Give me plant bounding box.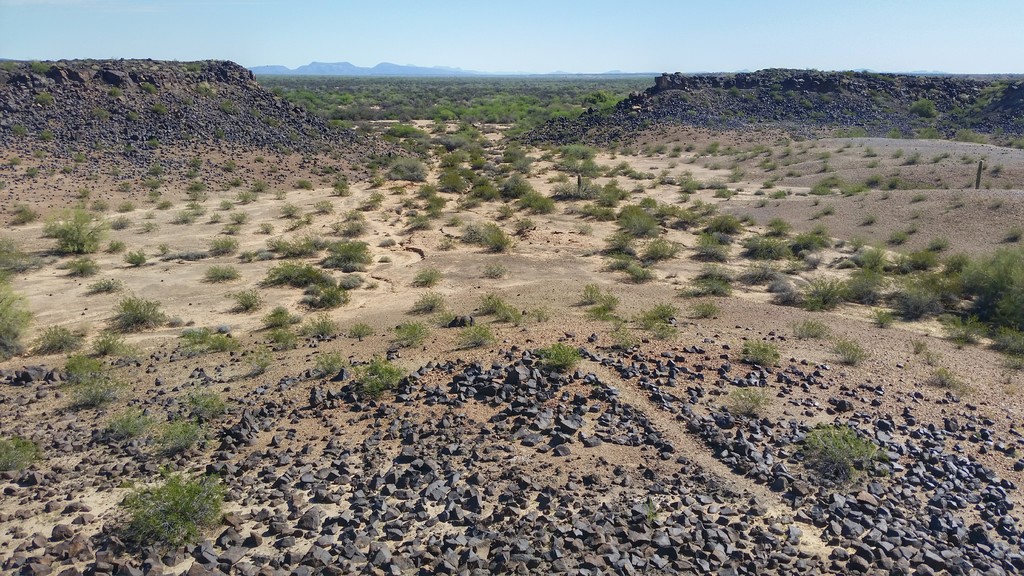
<bbox>0, 429, 41, 476</bbox>.
